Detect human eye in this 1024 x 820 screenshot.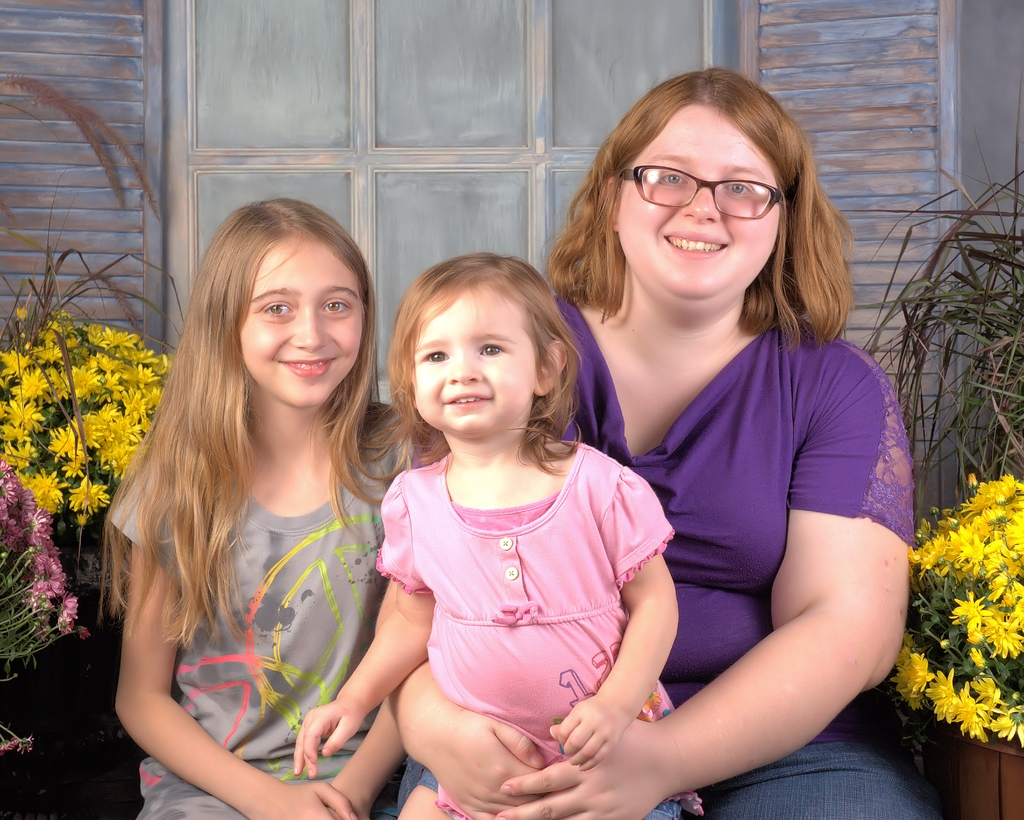
Detection: l=723, t=181, r=751, b=195.
